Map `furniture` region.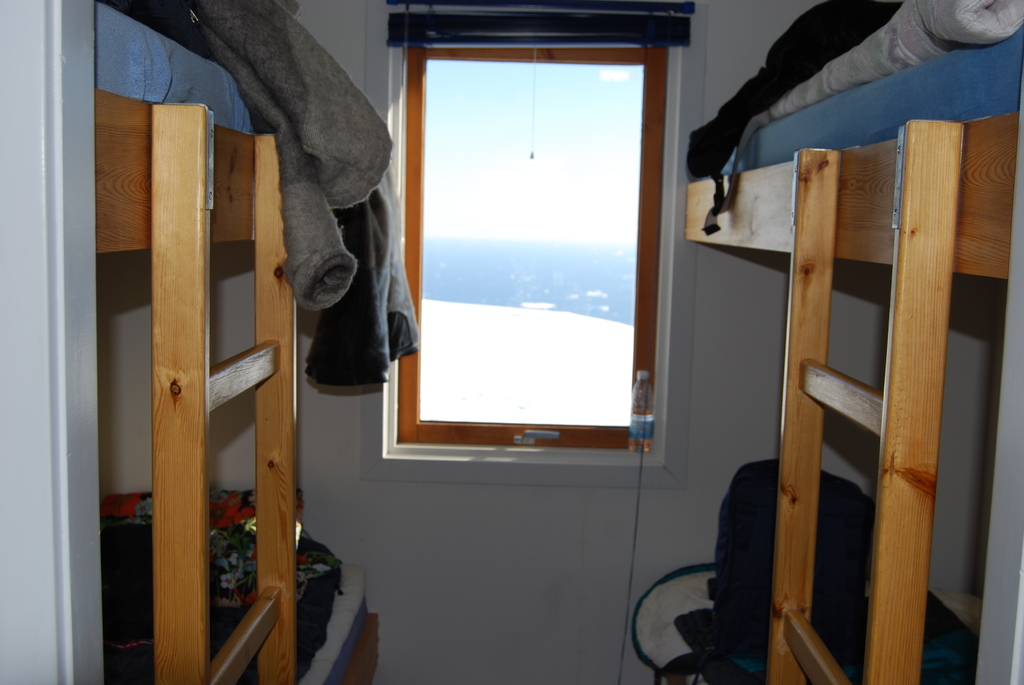
Mapped to 633 0 1019 684.
